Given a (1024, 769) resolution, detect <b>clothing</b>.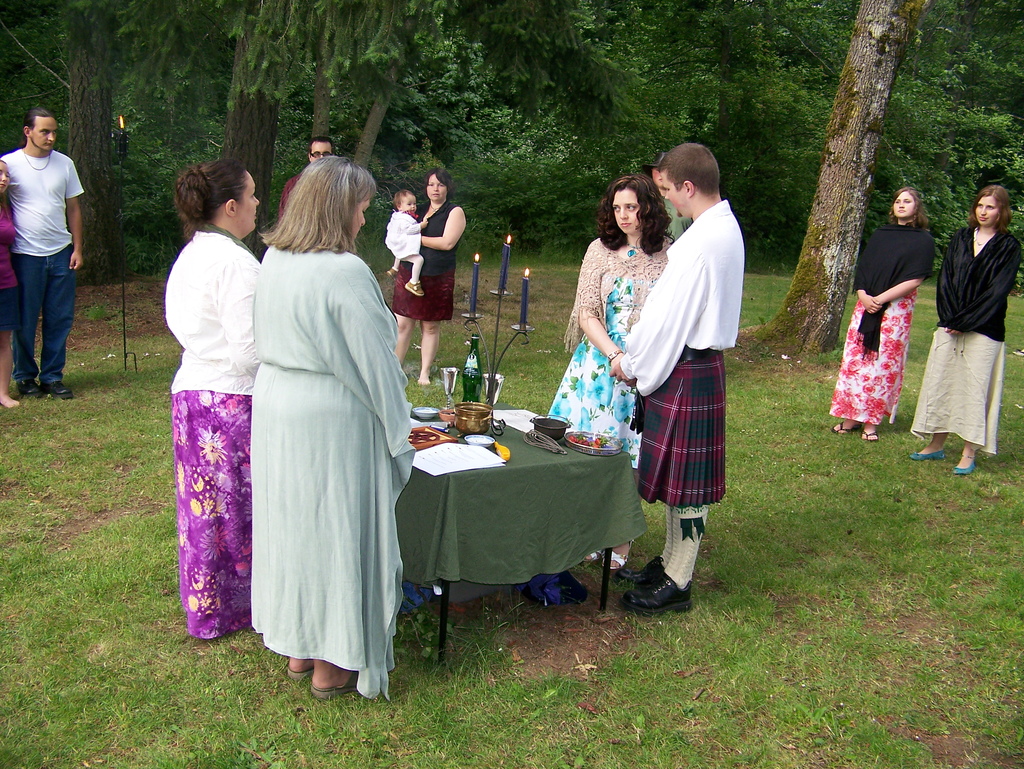
BBox(278, 170, 306, 218).
